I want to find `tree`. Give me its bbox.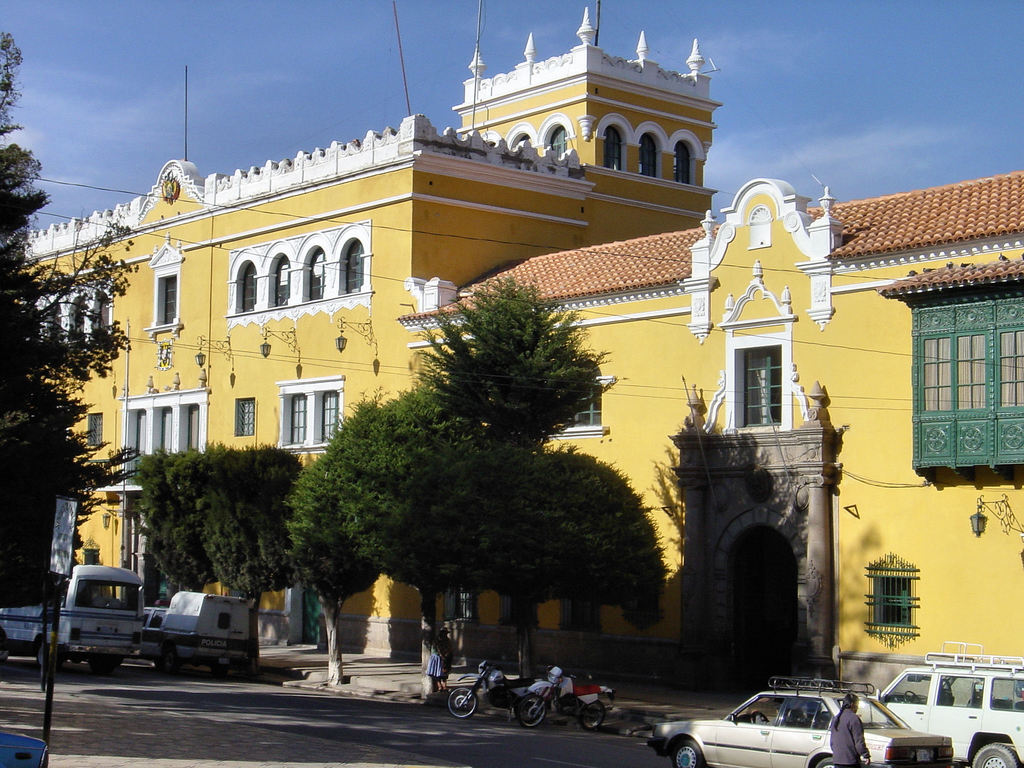
bbox=(283, 458, 372, 685).
